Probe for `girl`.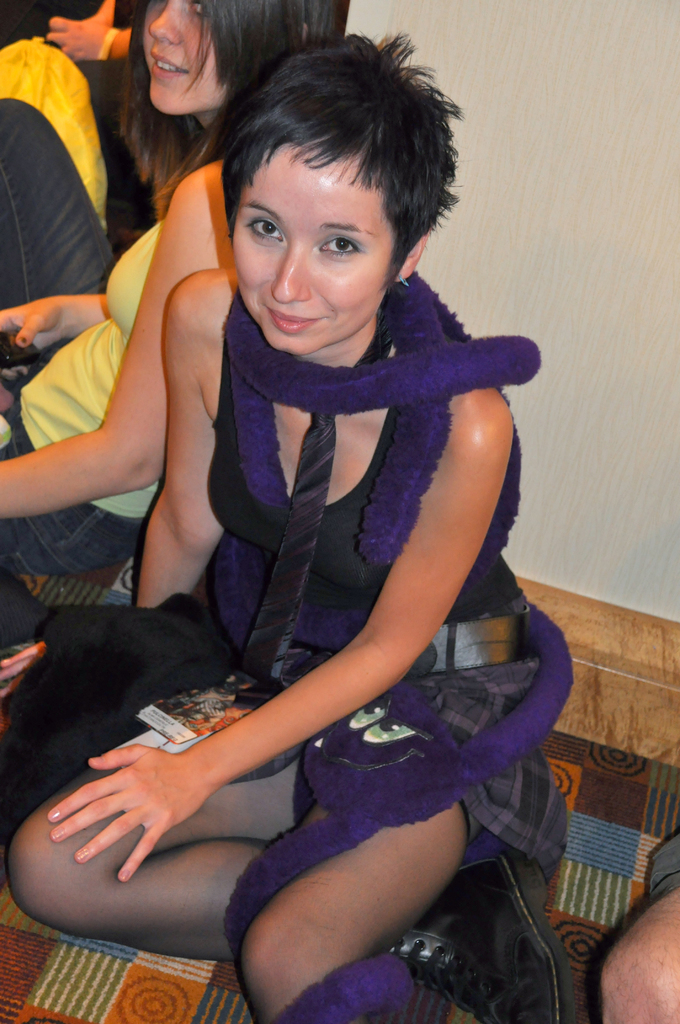
Probe result: {"left": 0, "top": 1, "right": 341, "bottom": 583}.
